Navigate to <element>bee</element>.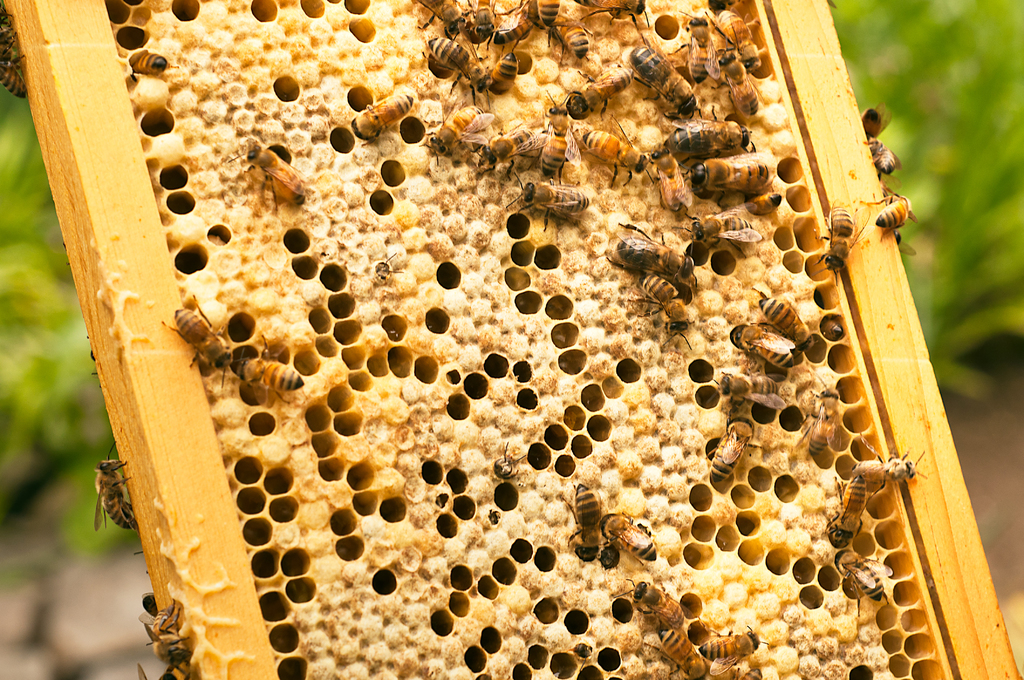
Navigation target: (425,102,475,143).
